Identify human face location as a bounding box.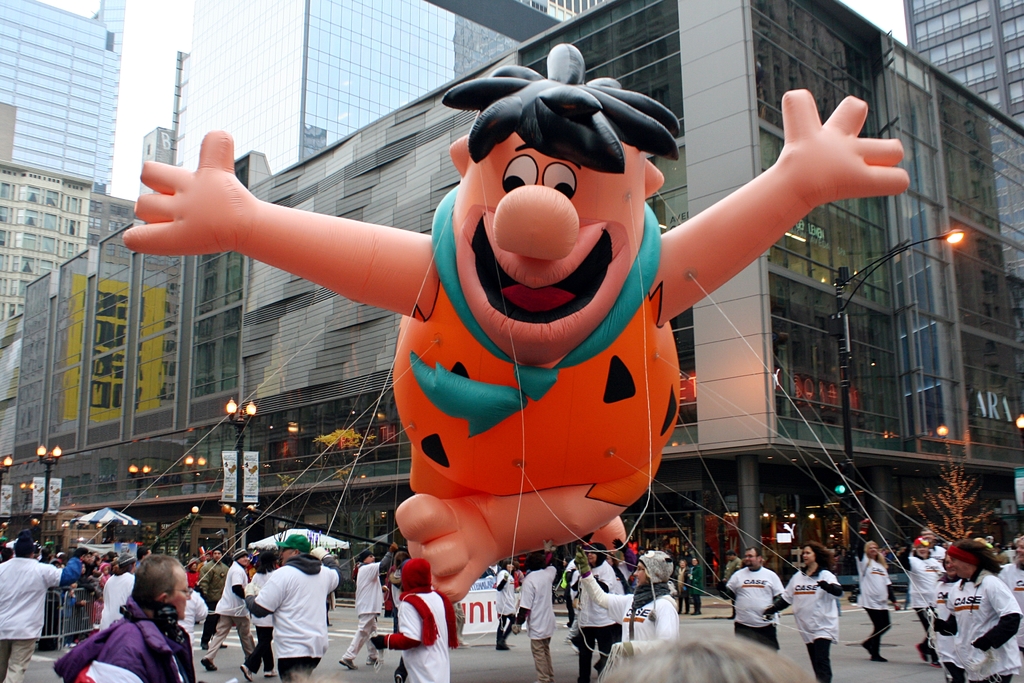
l=802, t=547, r=814, b=566.
